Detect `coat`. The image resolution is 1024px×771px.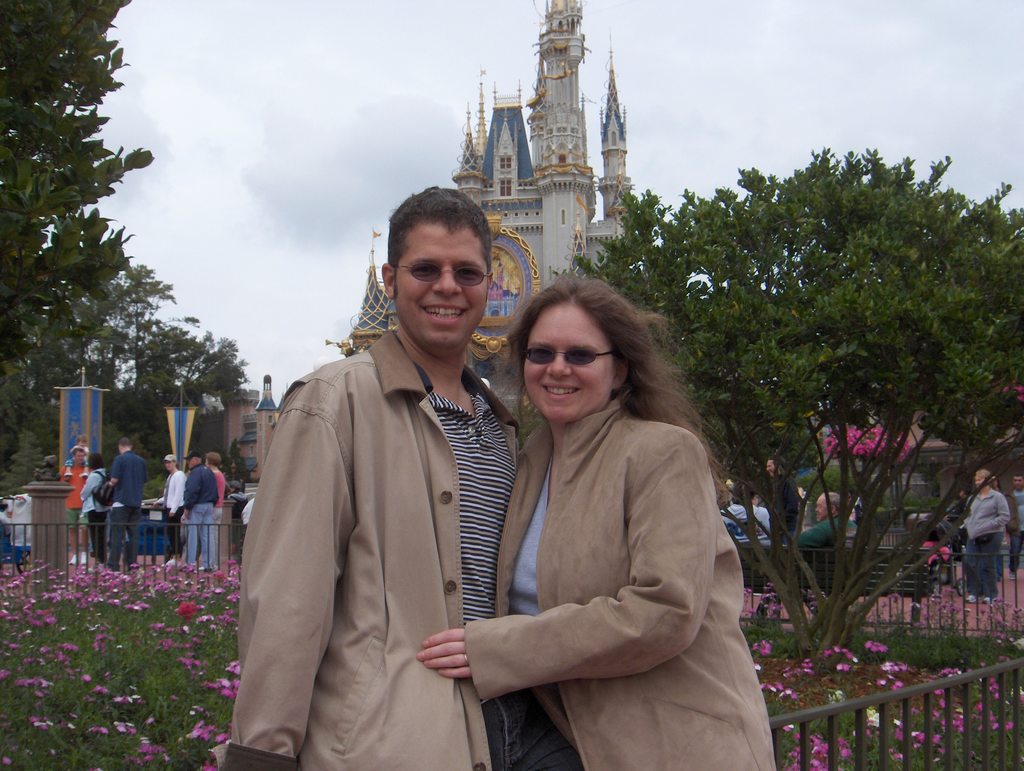
463/396/773/770.
